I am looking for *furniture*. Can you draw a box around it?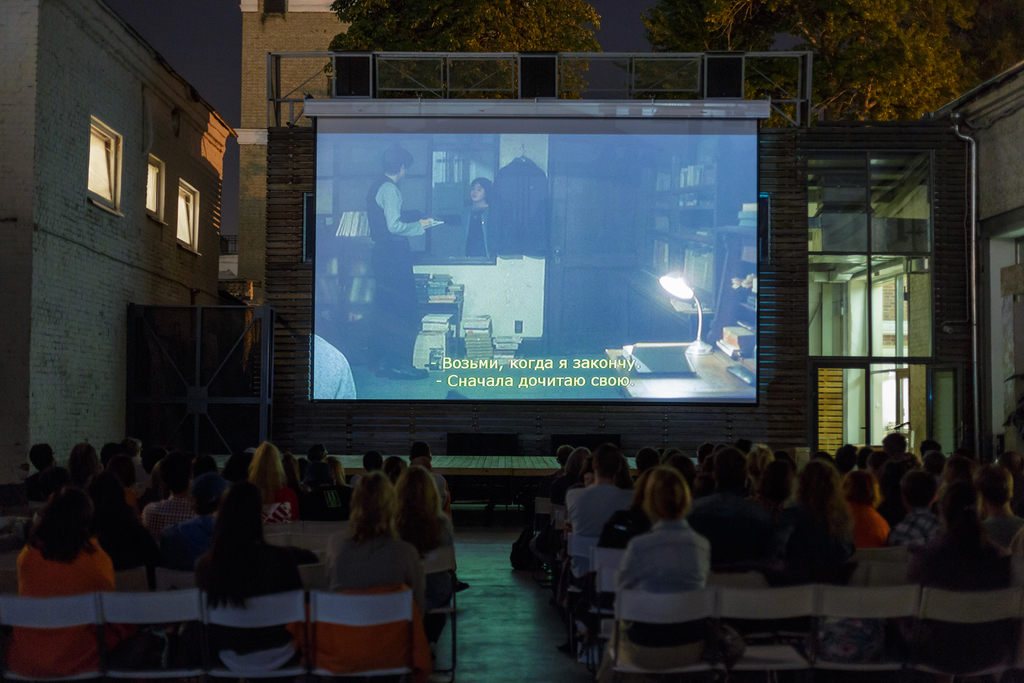
Sure, the bounding box is [x1=256, y1=514, x2=290, y2=573].
